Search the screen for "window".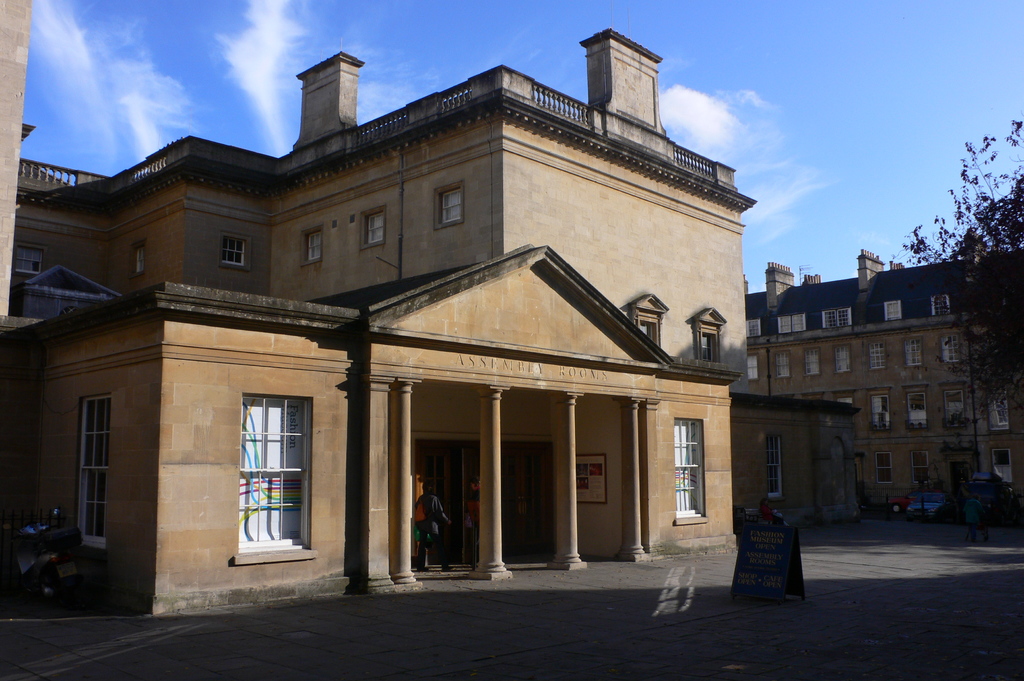
Found at region(870, 340, 888, 374).
